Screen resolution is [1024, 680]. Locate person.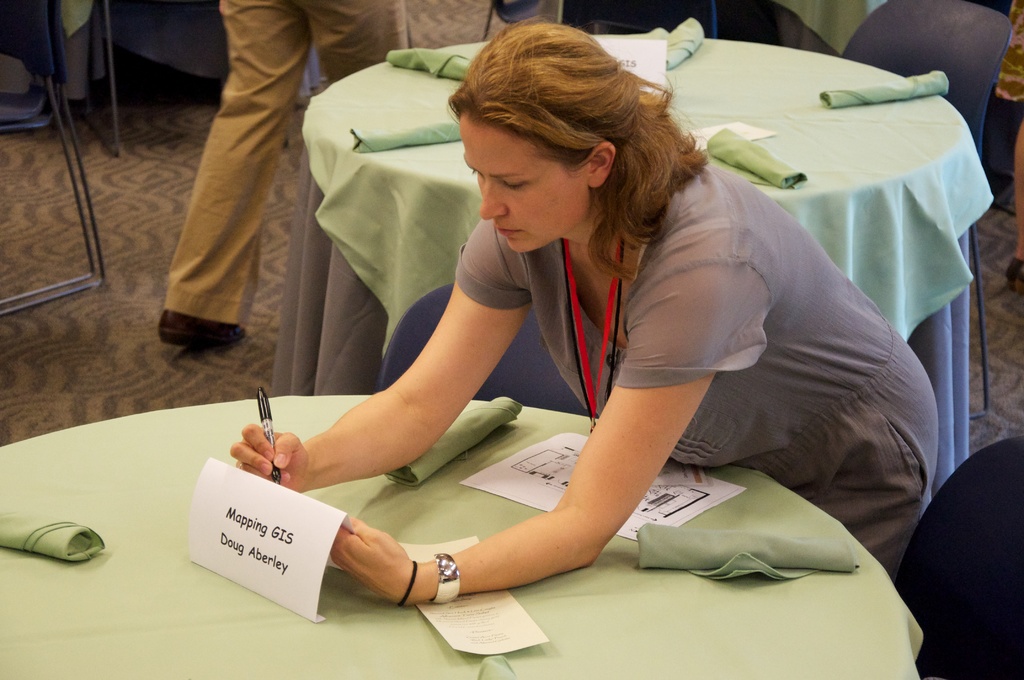
bbox(150, 0, 396, 354).
